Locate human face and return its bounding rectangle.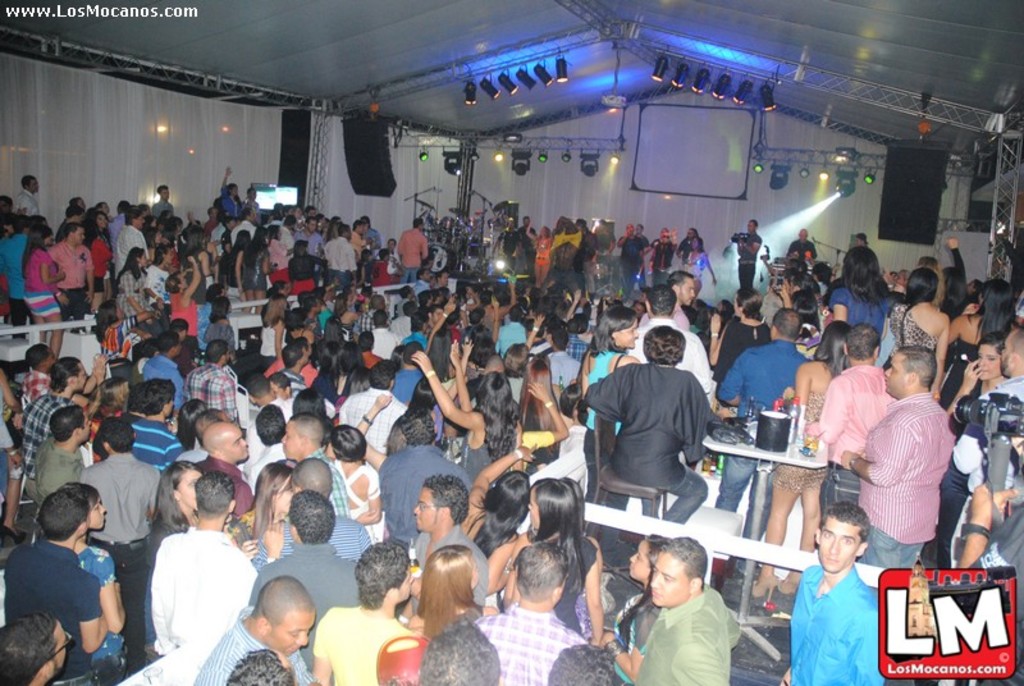
1001, 334, 1018, 380.
